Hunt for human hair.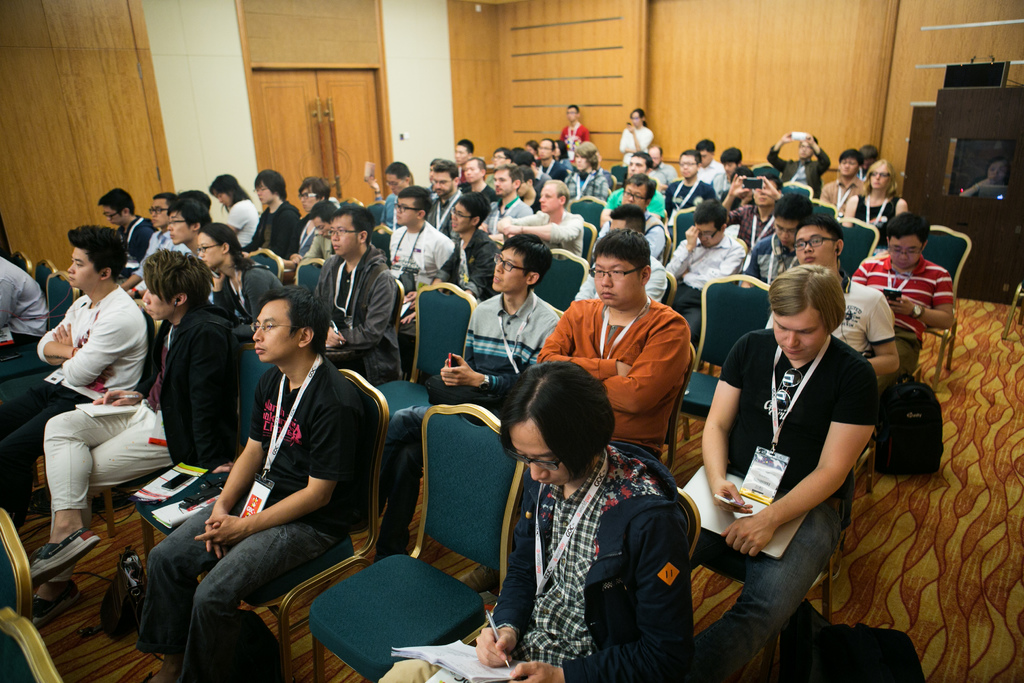
Hunted down at bbox=(522, 161, 535, 188).
